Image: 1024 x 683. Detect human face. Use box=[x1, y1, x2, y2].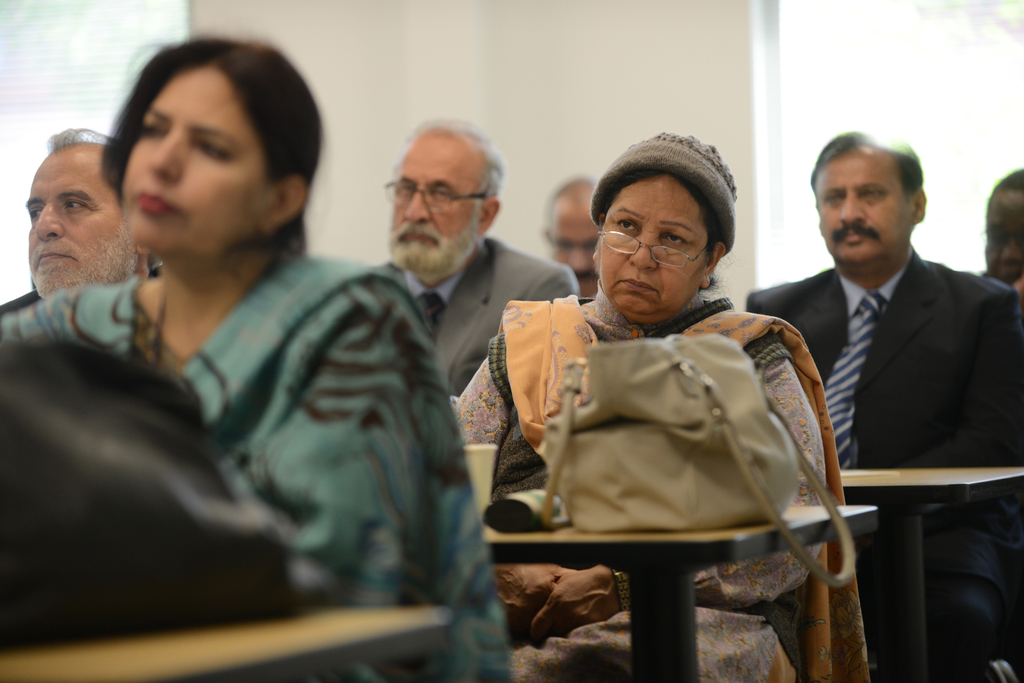
box=[28, 141, 134, 296].
